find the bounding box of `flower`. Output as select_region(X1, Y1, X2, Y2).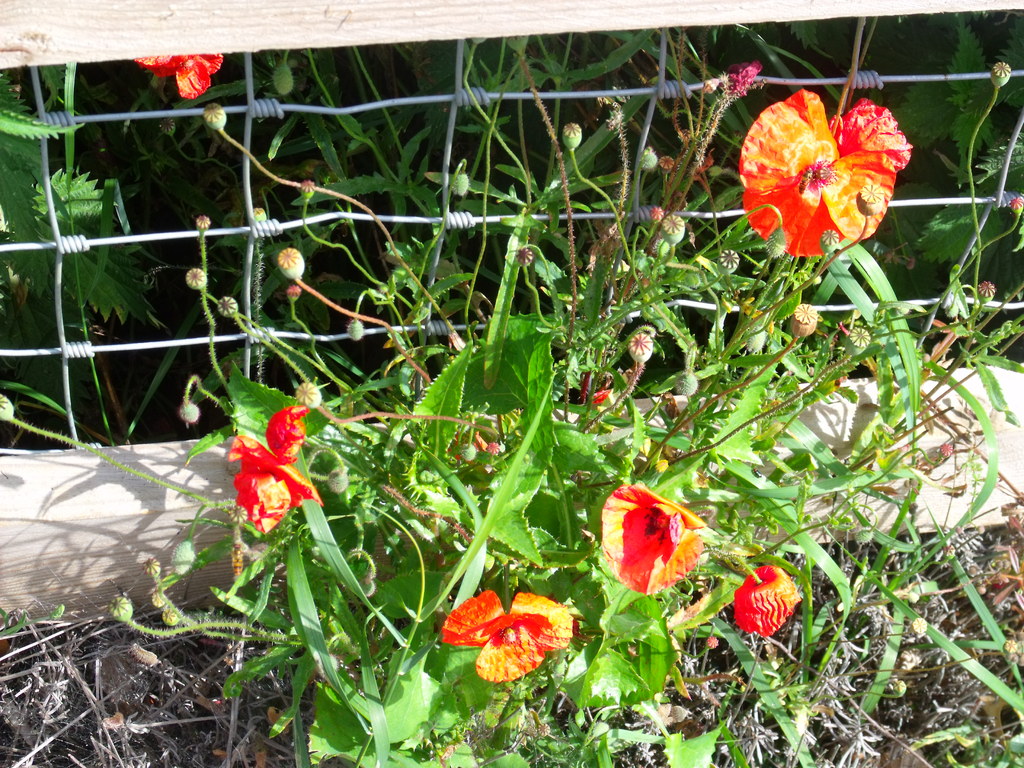
select_region(231, 402, 324, 533).
